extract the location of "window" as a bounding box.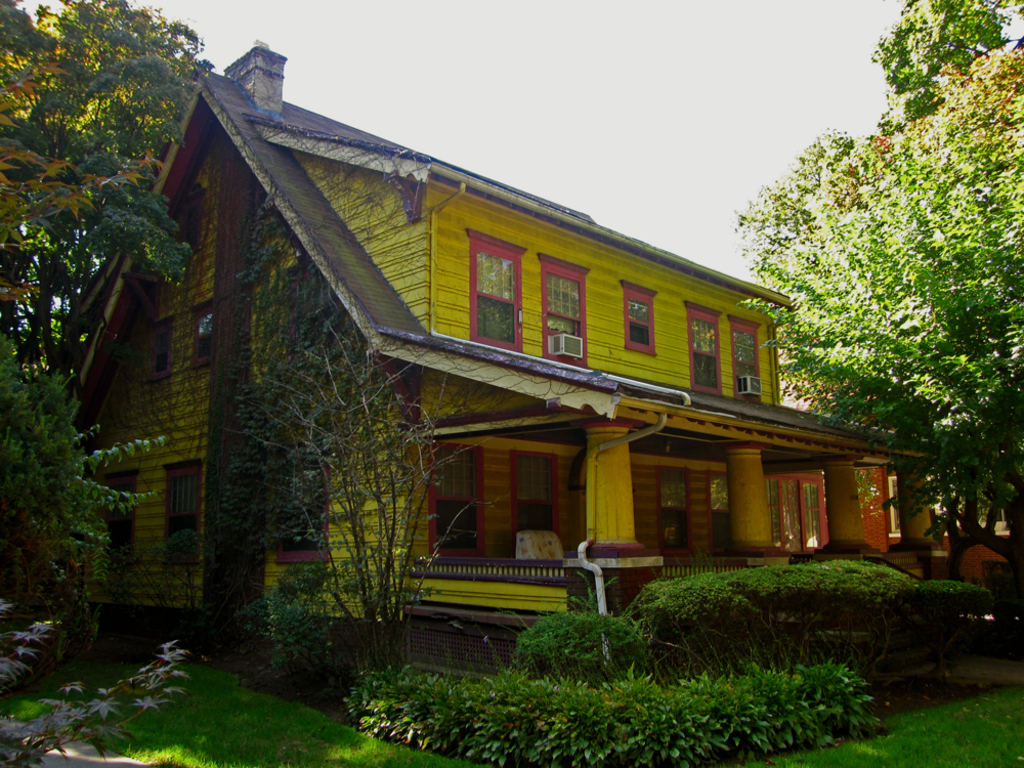
rect(194, 299, 217, 368).
